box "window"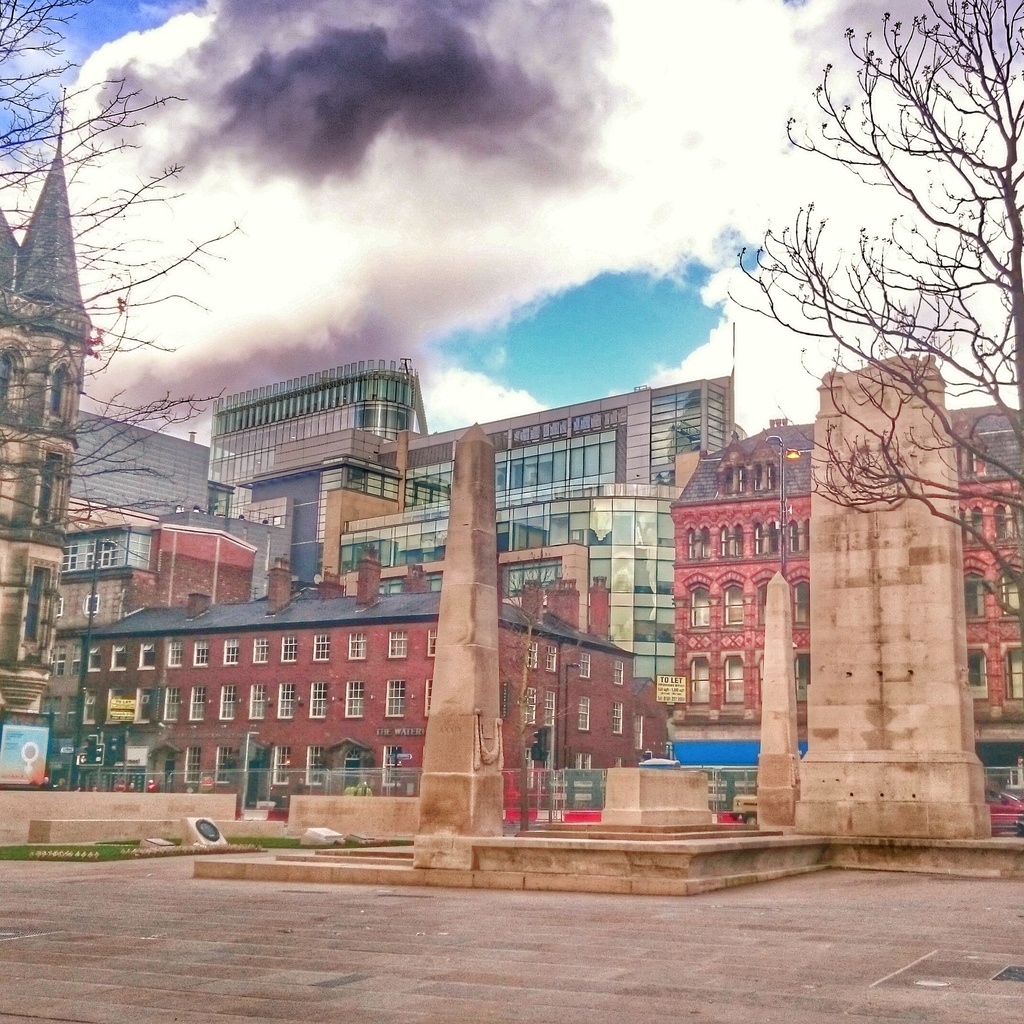
bbox=(695, 526, 714, 556)
